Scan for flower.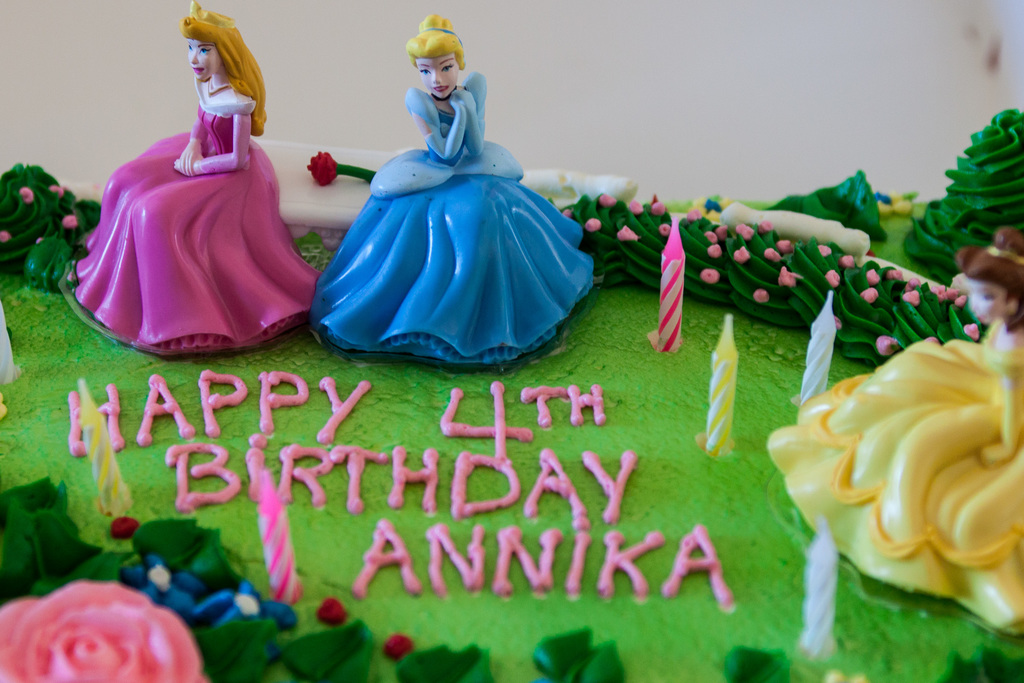
Scan result: pyautogui.locateOnScreen(18, 188, 30, 201).
